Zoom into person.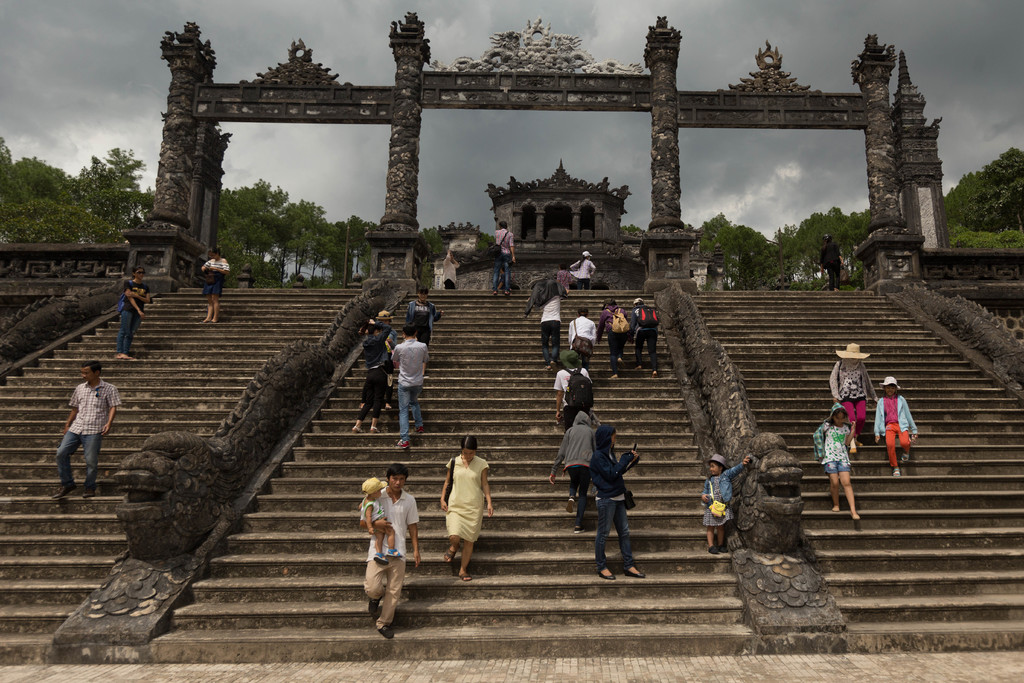
Zoom target: 589 426 646 581.
